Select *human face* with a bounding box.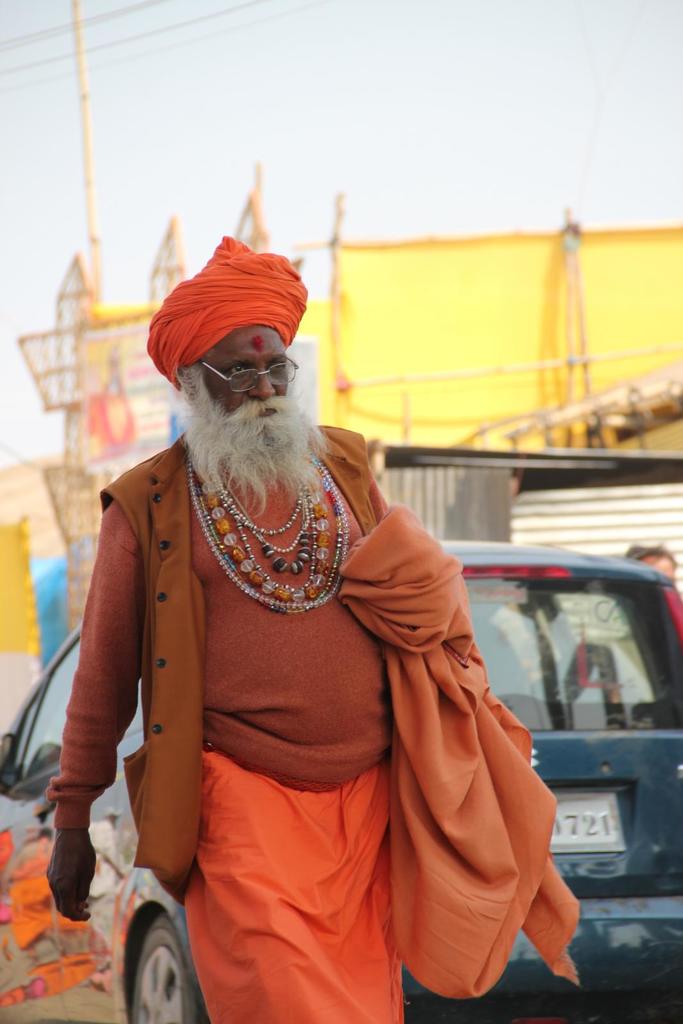
<bbox>202, 323, 294, 435</bbox>.
